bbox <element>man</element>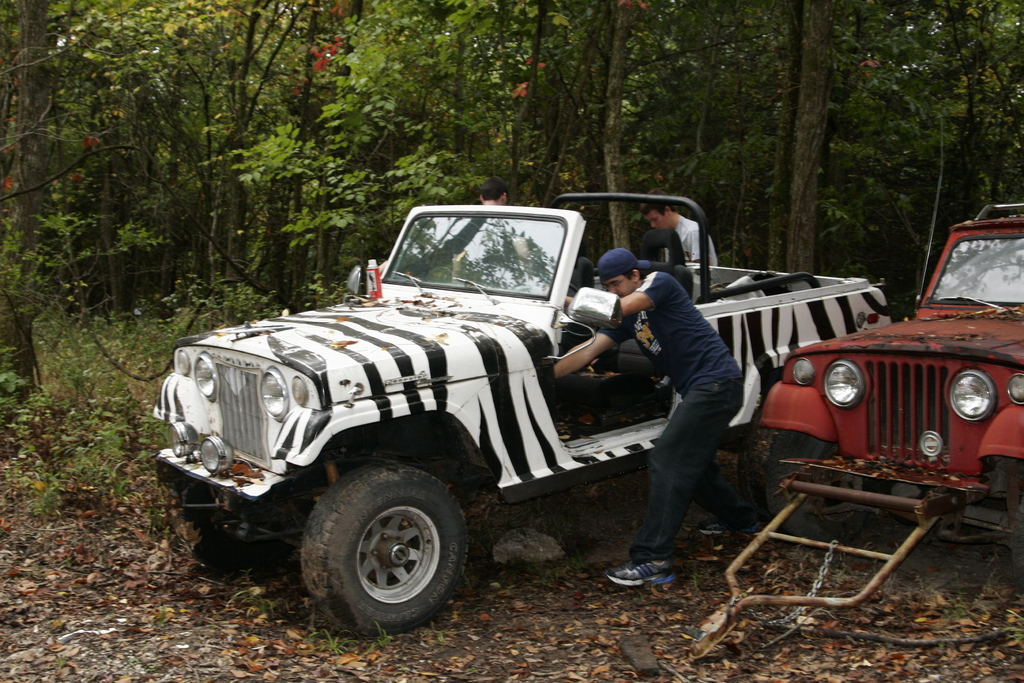
BBox(578, 218, 769, 593)
